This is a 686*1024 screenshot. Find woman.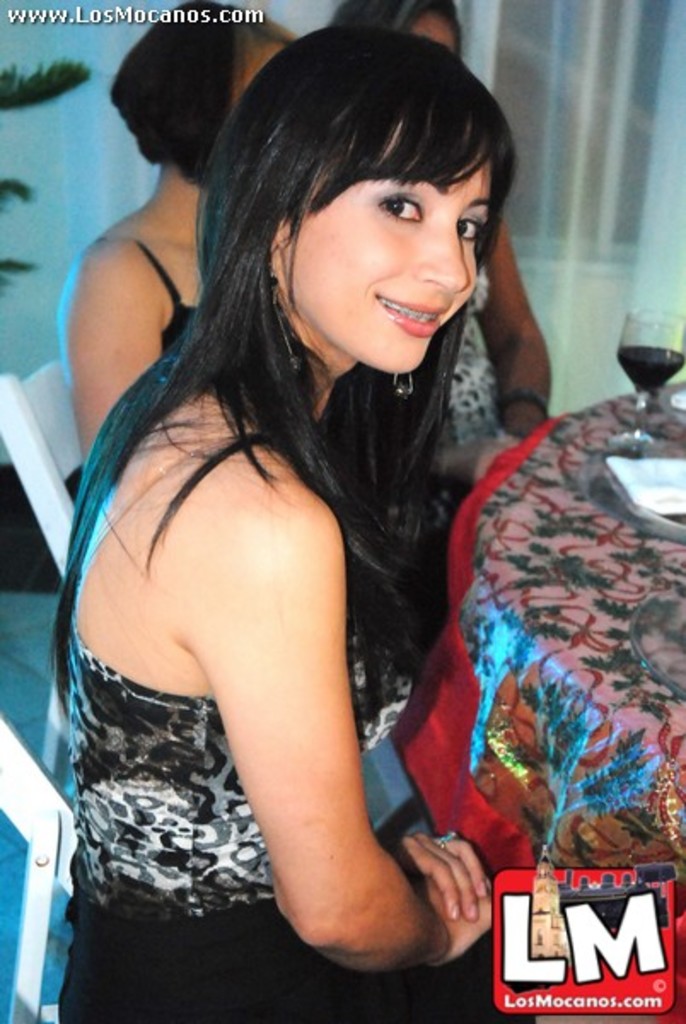
Bounding box: box=[326, 0, 551, 440].
